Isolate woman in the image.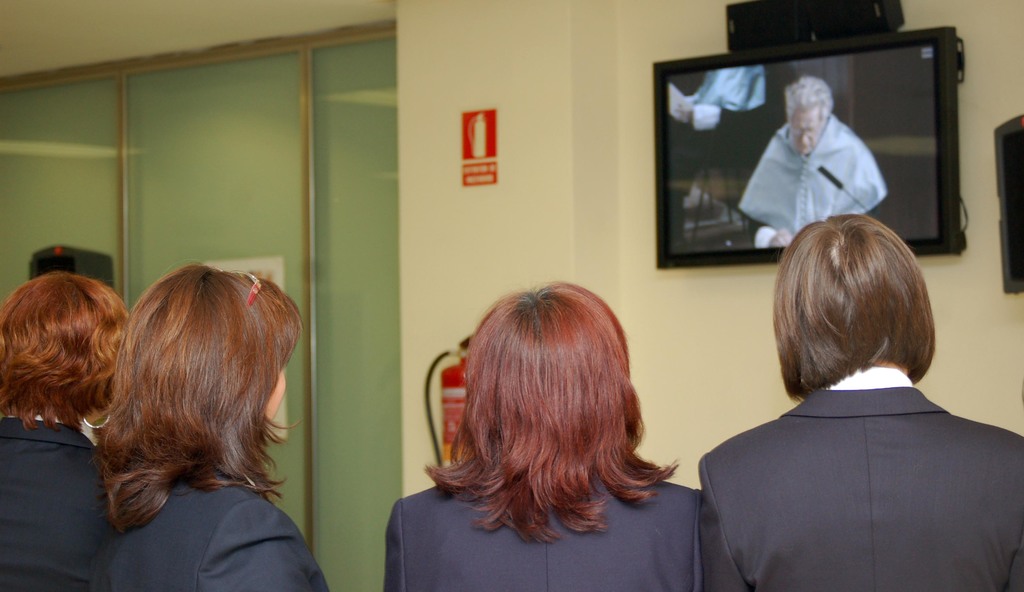
Isolated region: [88,261,335,591].
